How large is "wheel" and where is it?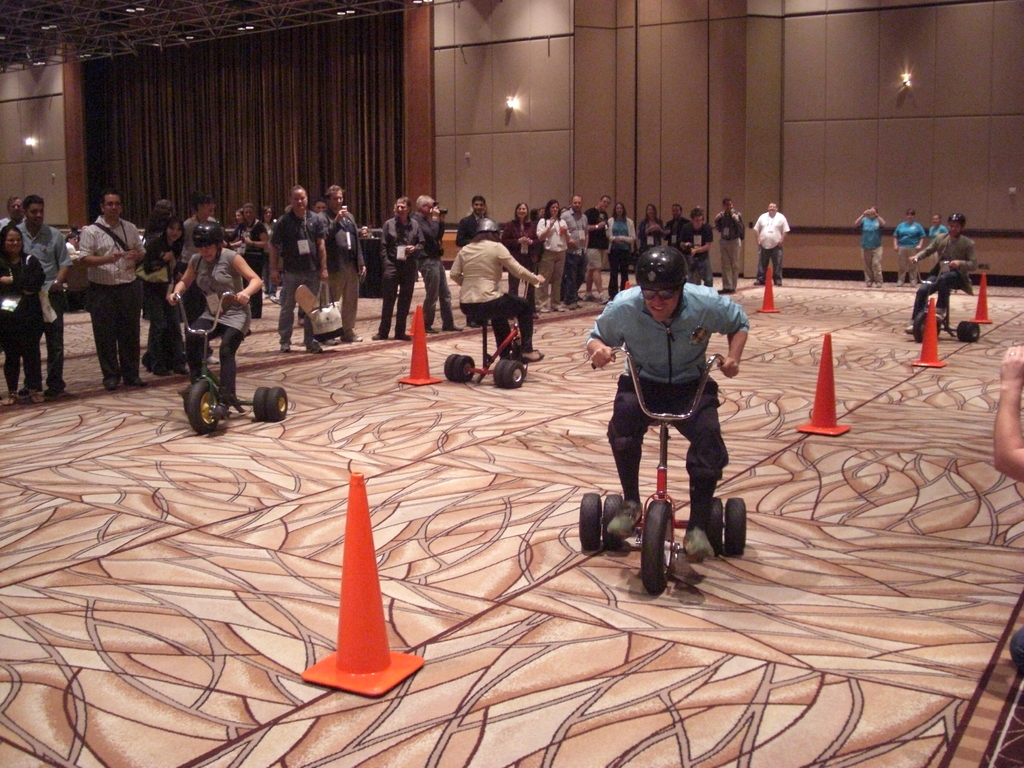
Bounding box: select_region(968, 320, 982, 344).
